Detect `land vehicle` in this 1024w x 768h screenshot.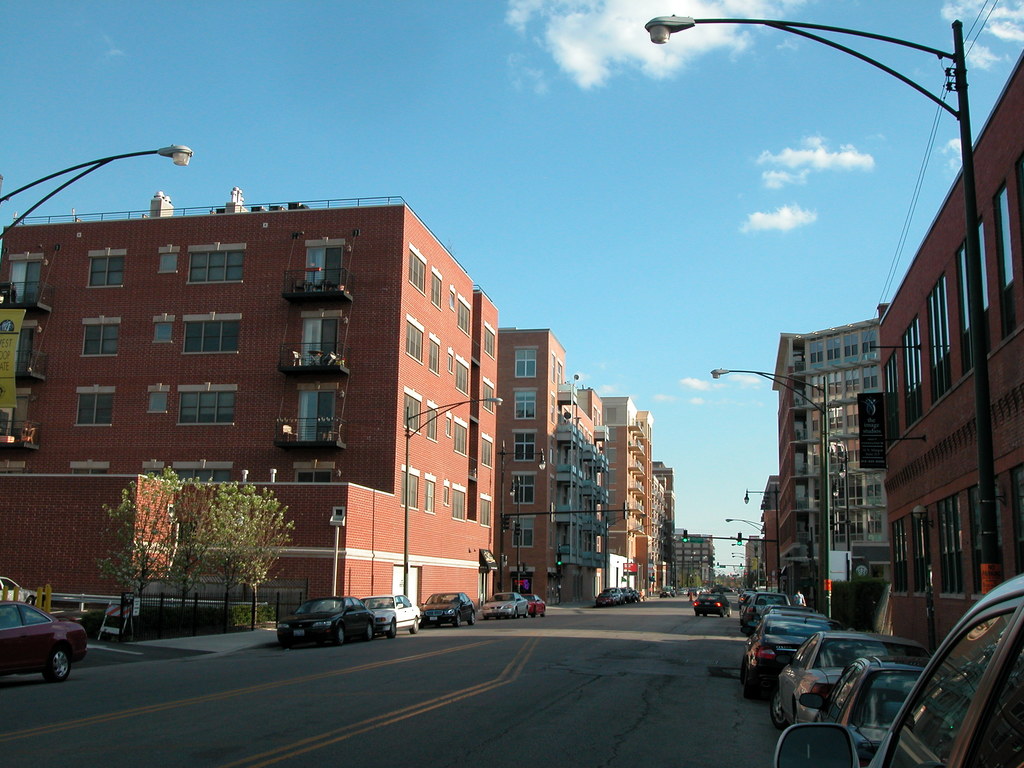
Detection: 693, 591, 732, 619.
